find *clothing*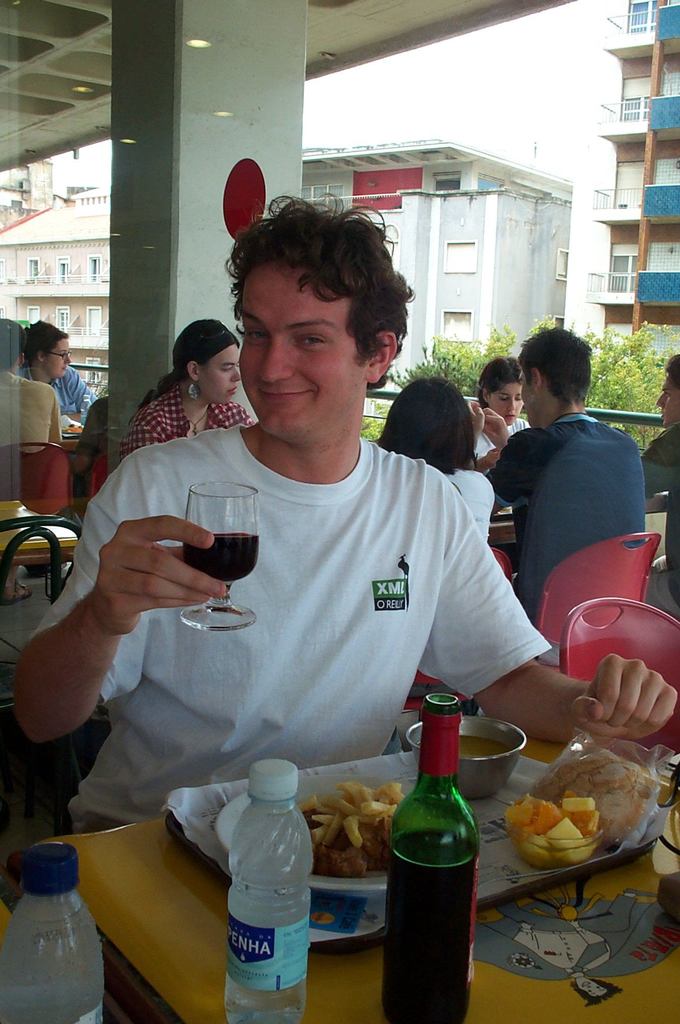
box(101, 421, 533, 777)
